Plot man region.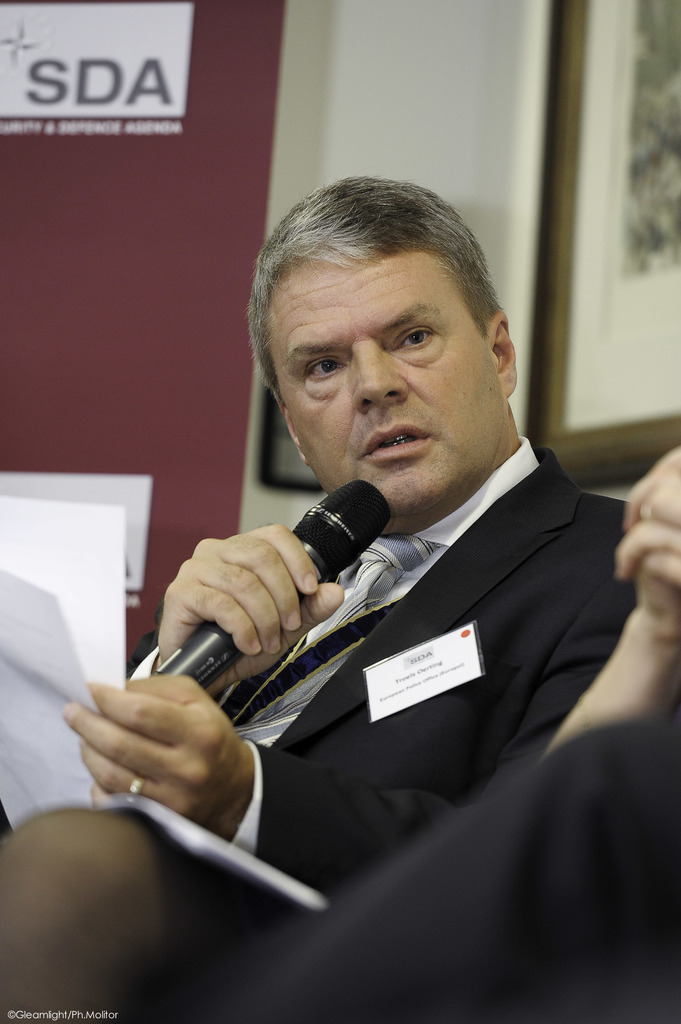
Plotted at (0,141,680,1023).
